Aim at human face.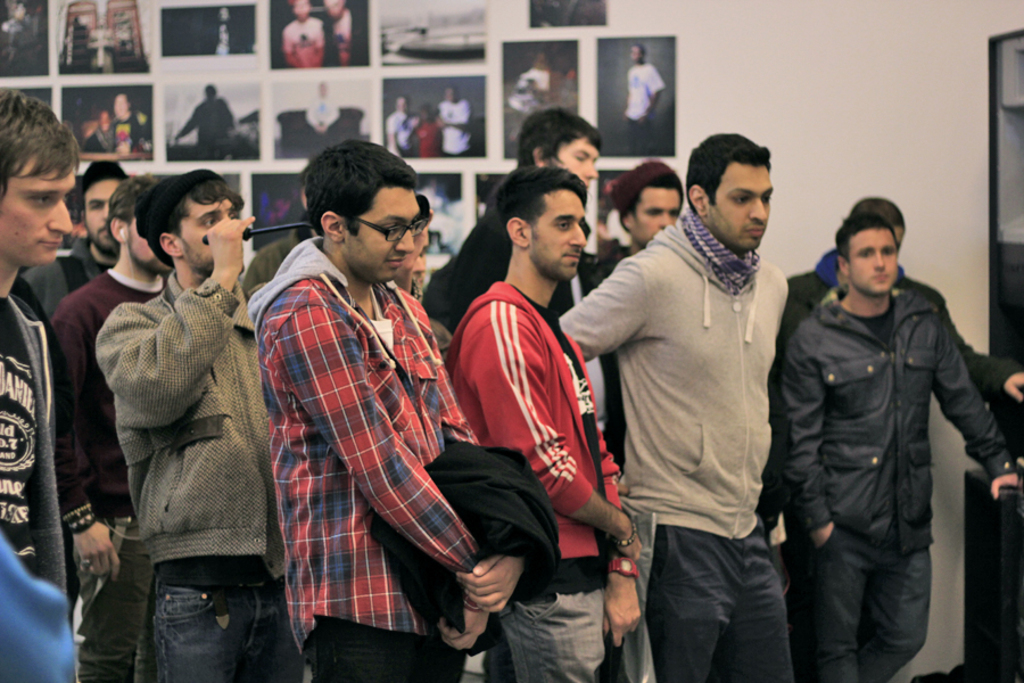
Aimed at [631,187,679,252].
